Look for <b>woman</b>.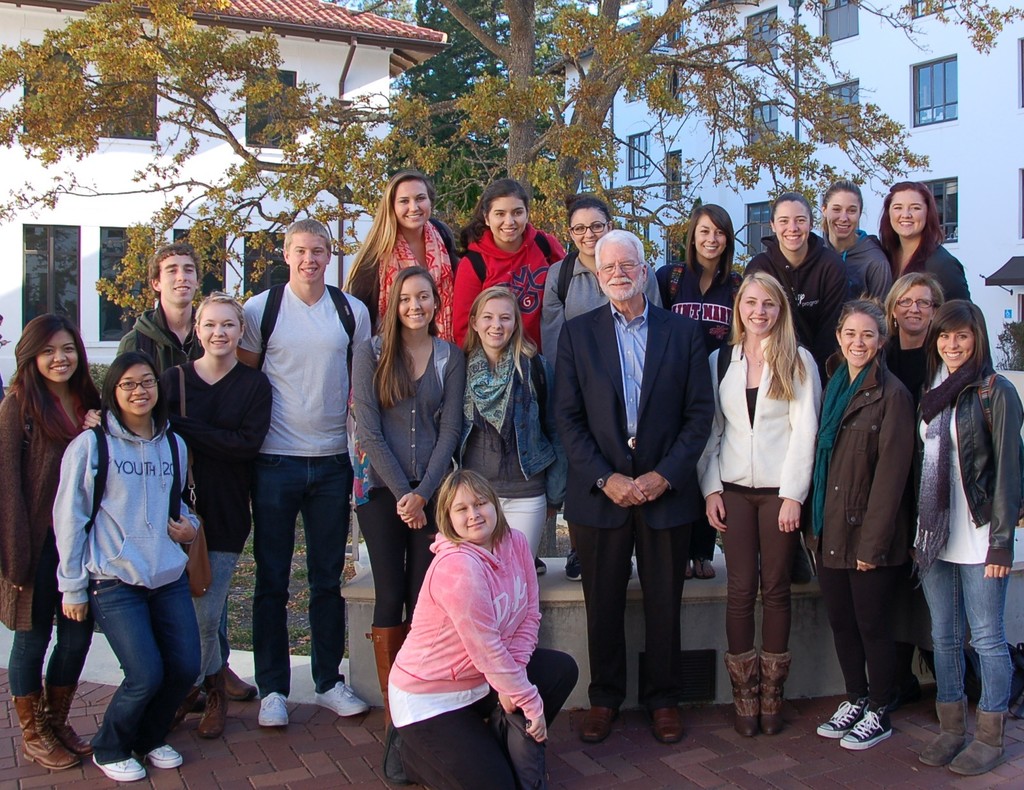
Found: crop(79, 300, 274, 734).
